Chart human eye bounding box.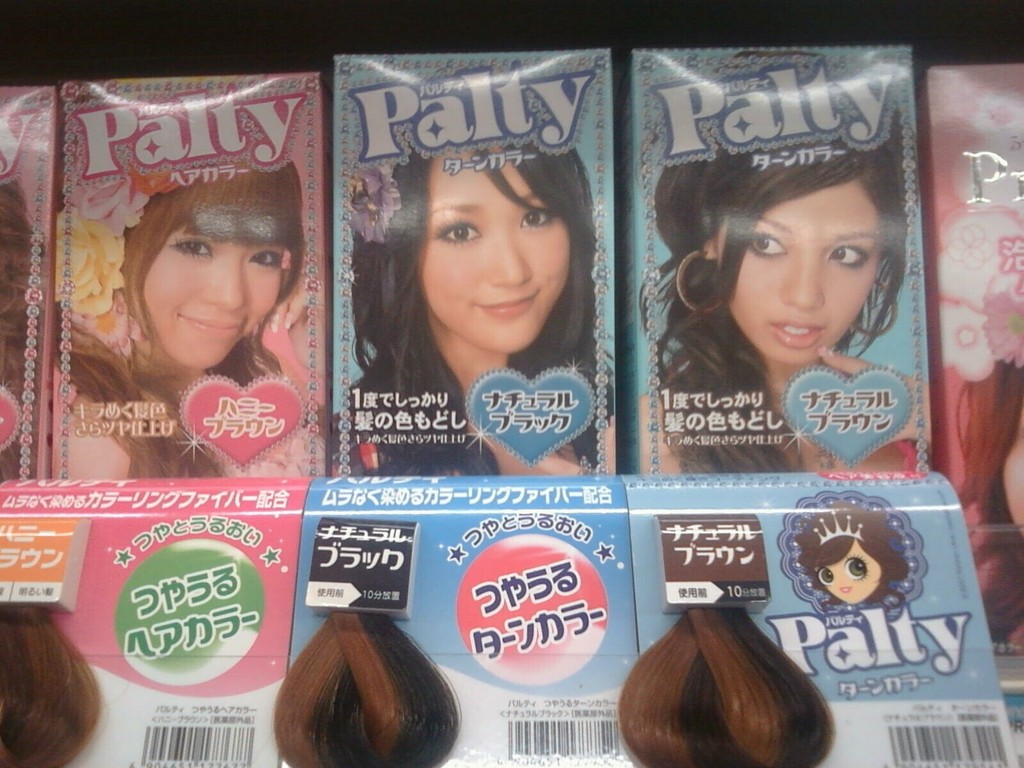
Charted: <region>748, 230, 790, 262</region>.
